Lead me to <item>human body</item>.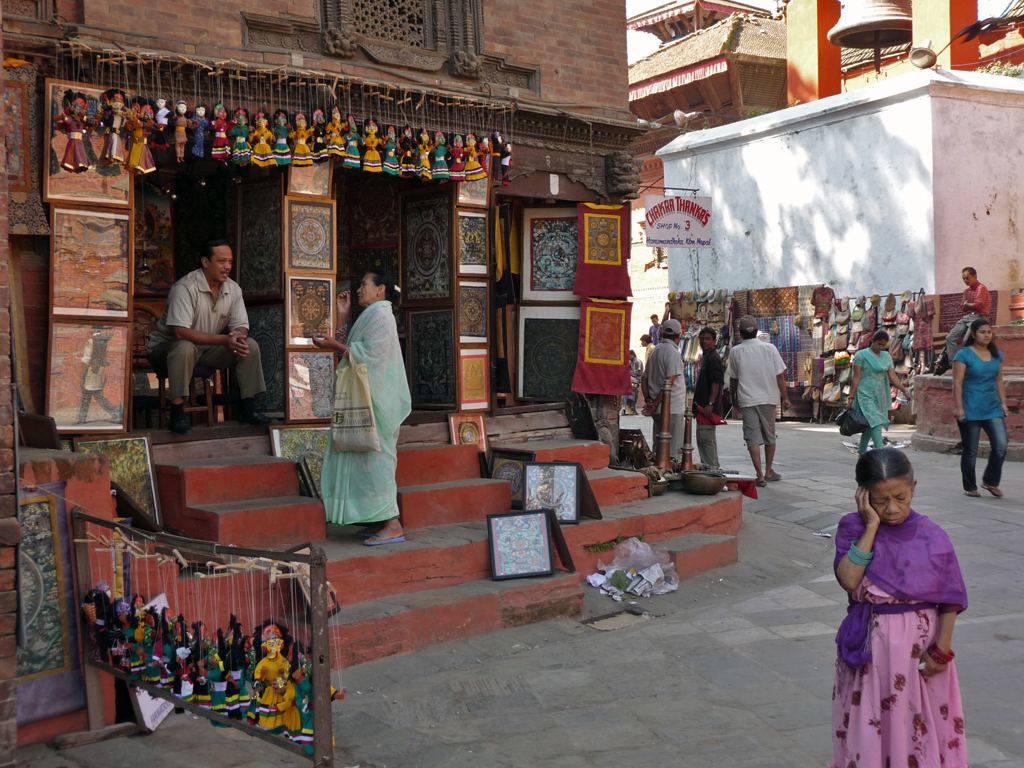
Lead to [850, 349, 915, 454].
